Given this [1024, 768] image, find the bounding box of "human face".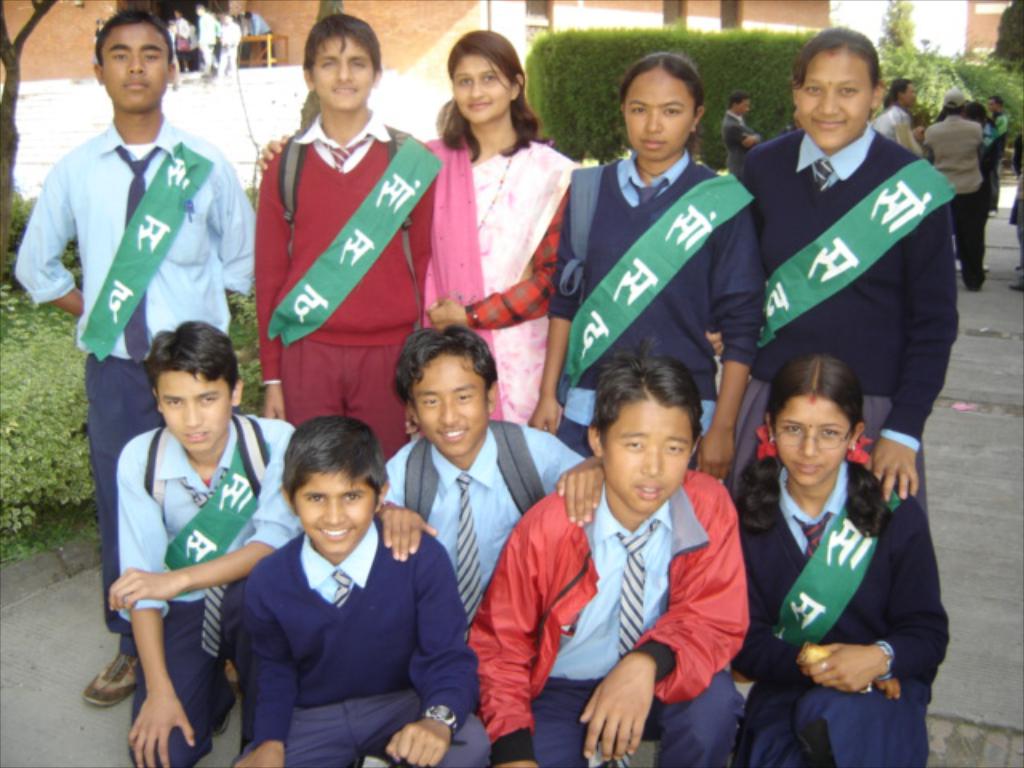
<box>288,467,376,552</box>.
